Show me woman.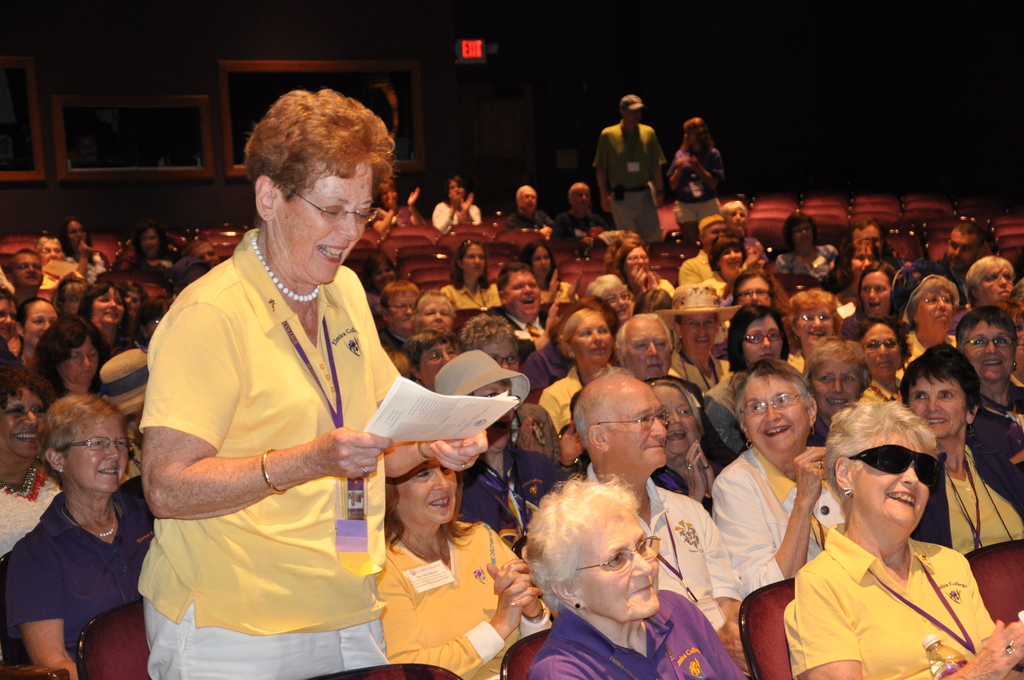
woman is here: select_region(4, 392, 157, 679).
